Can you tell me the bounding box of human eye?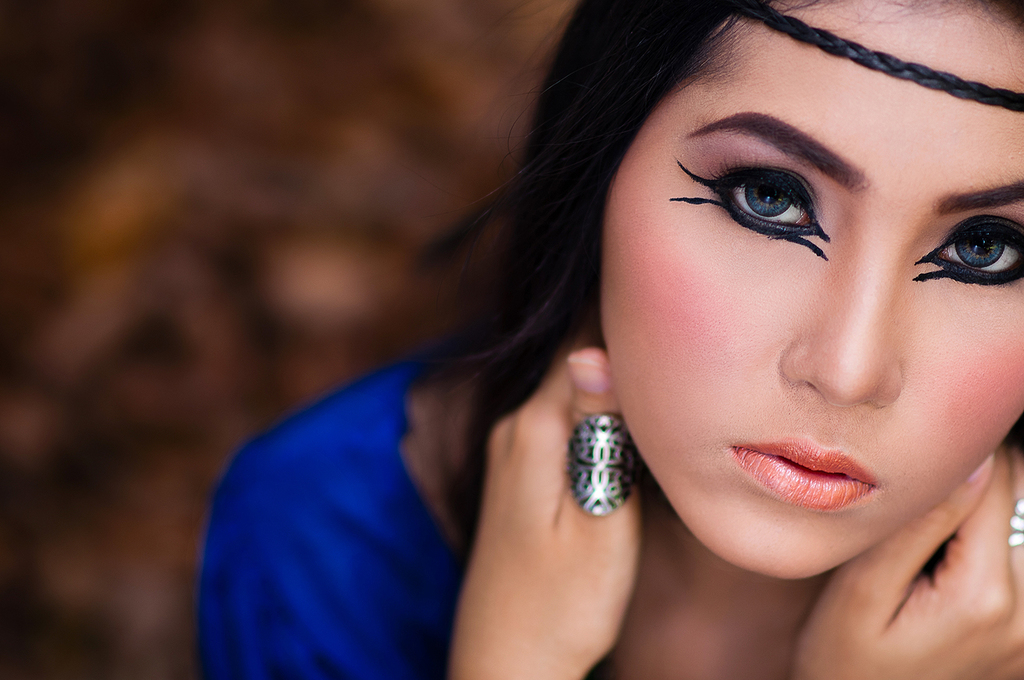
{"x1": 698, "y1": 166, "x2": 819, "y2": 235}.
